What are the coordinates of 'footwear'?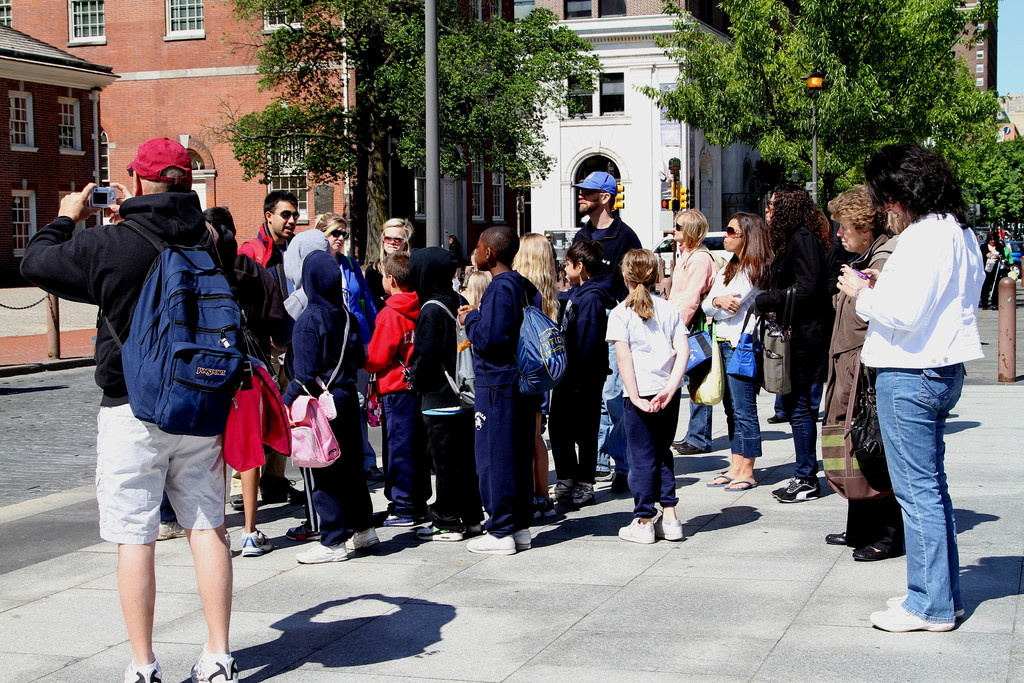
x1=596, y1=469, x2=613, y2=483.
